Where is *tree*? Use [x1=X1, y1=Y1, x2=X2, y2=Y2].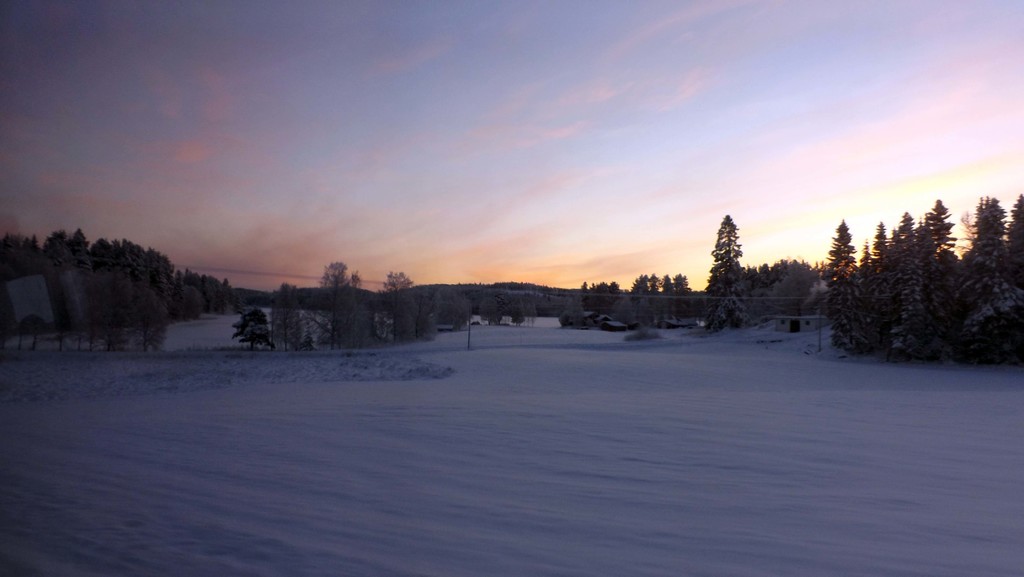
[x1=367, y1=261, x2=419, y2=361].
